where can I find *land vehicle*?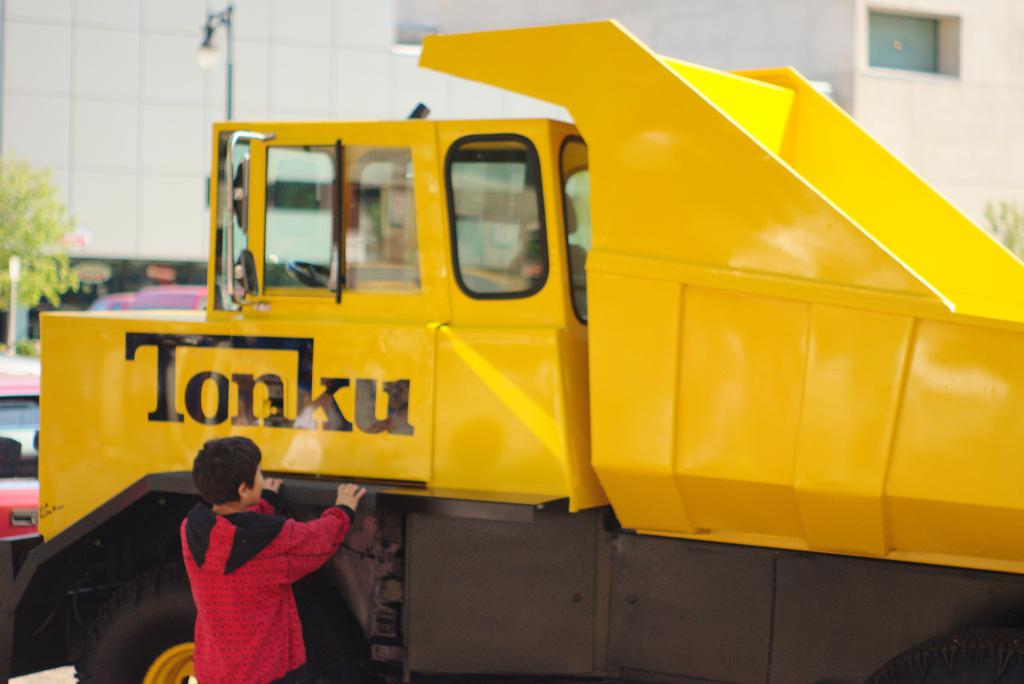
You can find it at bbox=(86, 282, 244, 310).
